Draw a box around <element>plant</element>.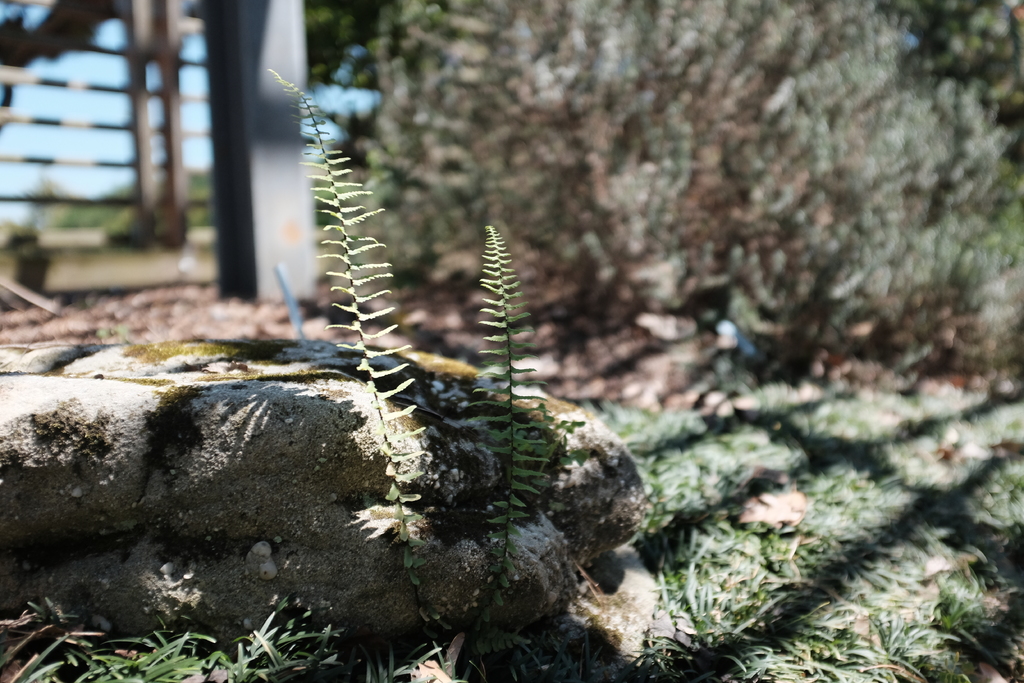
box(463, 226, 533, 656).
